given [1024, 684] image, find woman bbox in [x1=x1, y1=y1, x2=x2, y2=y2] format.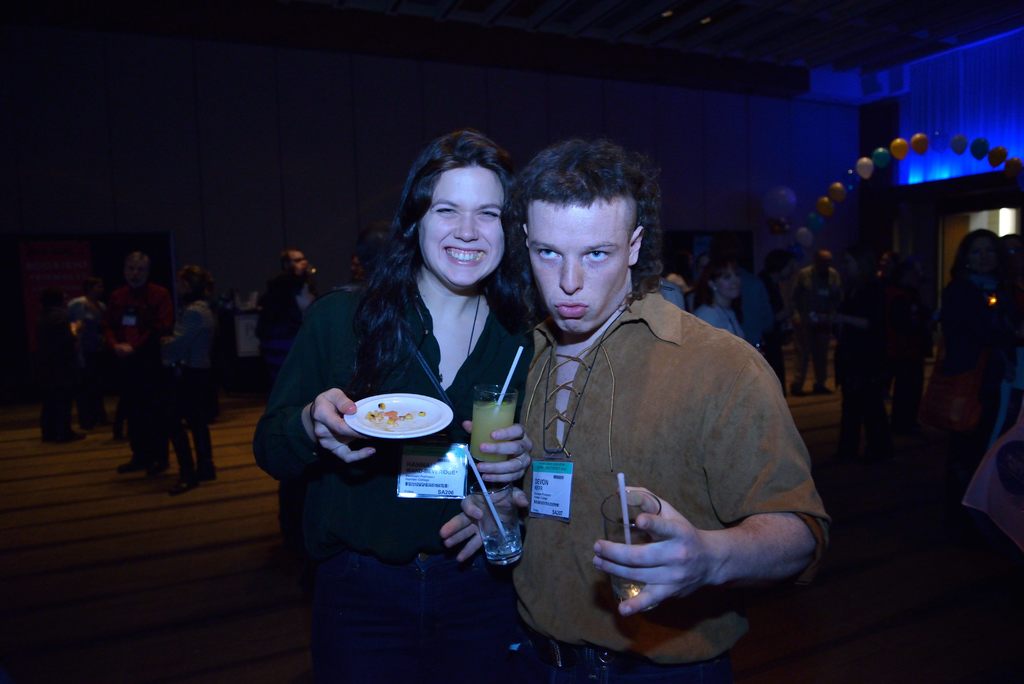
[x1=694, y1=254, x2=744, y2=338].
